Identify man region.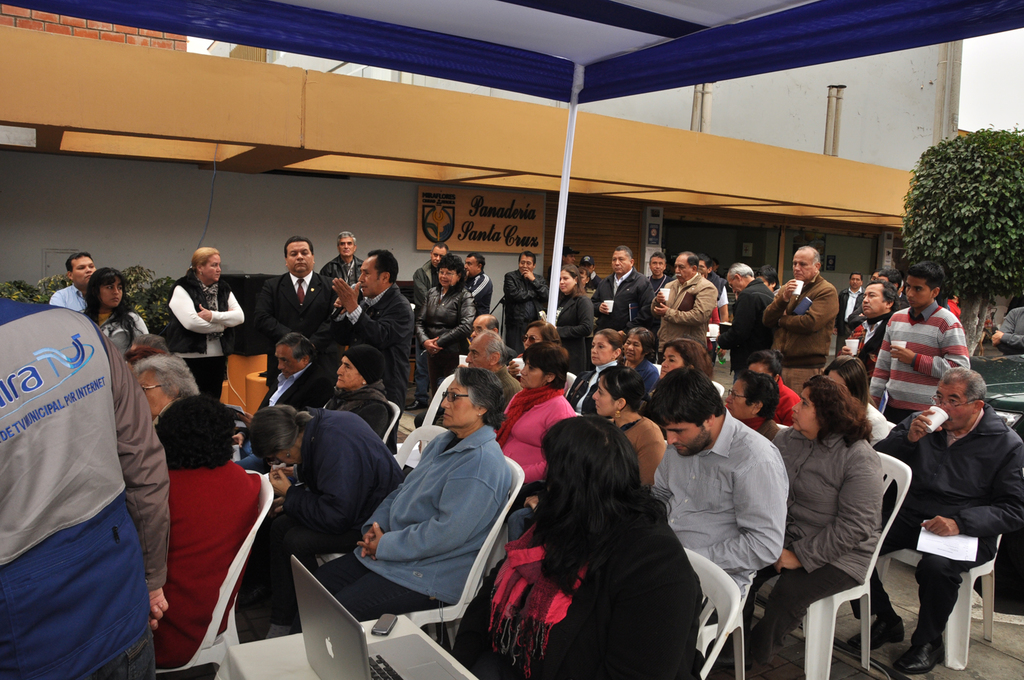
Region: (left=463, top=329, right=522, bottom=413).
